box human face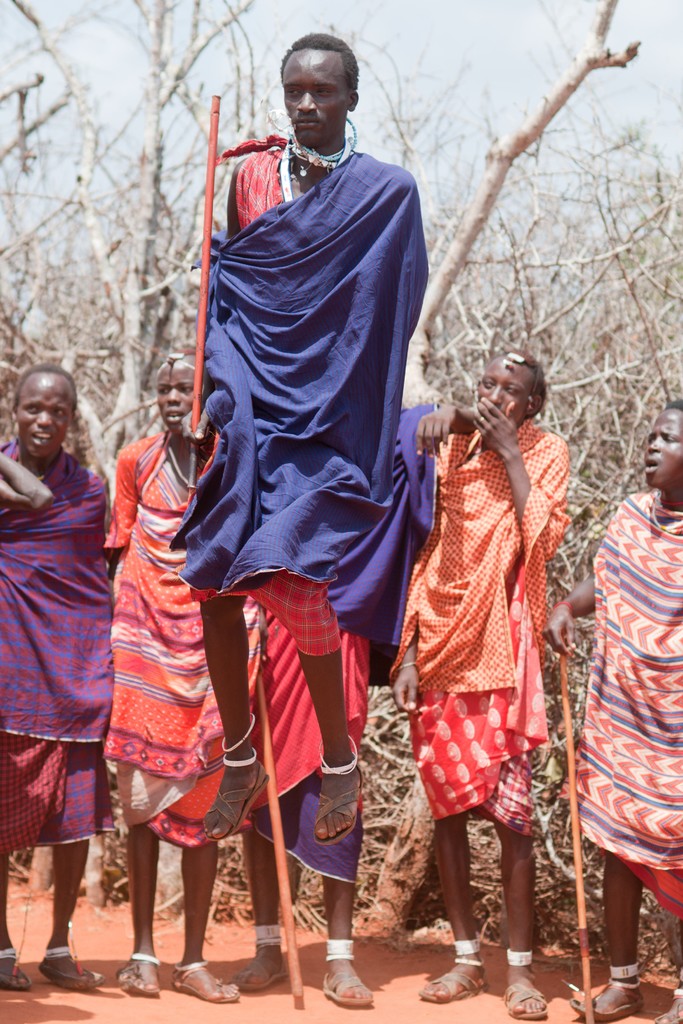
detection(281, 49, 346, 146)
